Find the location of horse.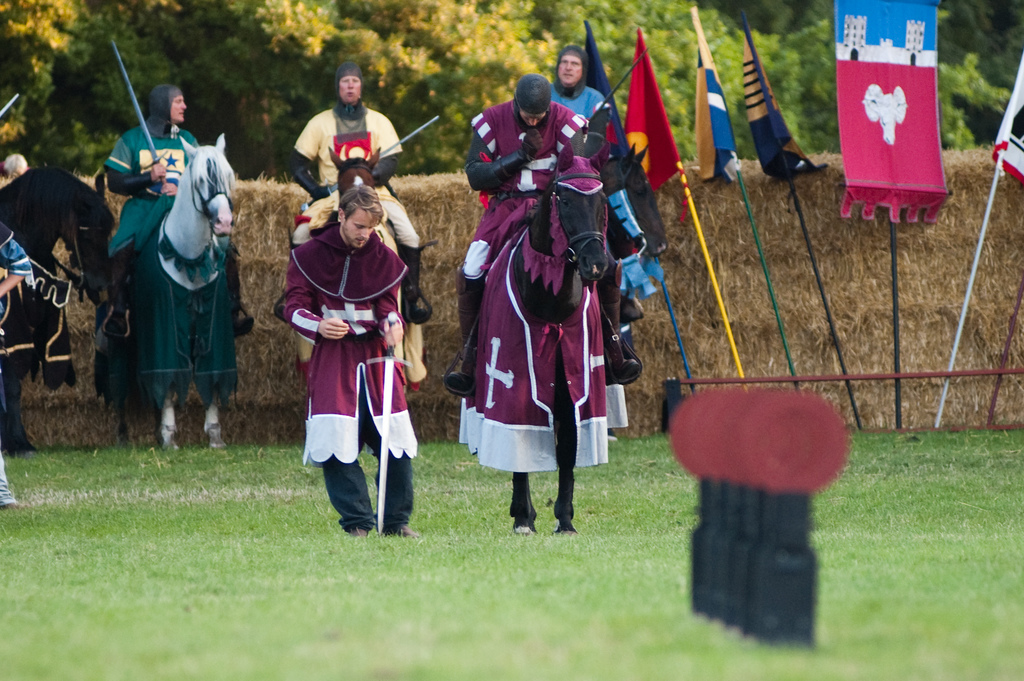
Location: locate(0, 162, 114, 458).
